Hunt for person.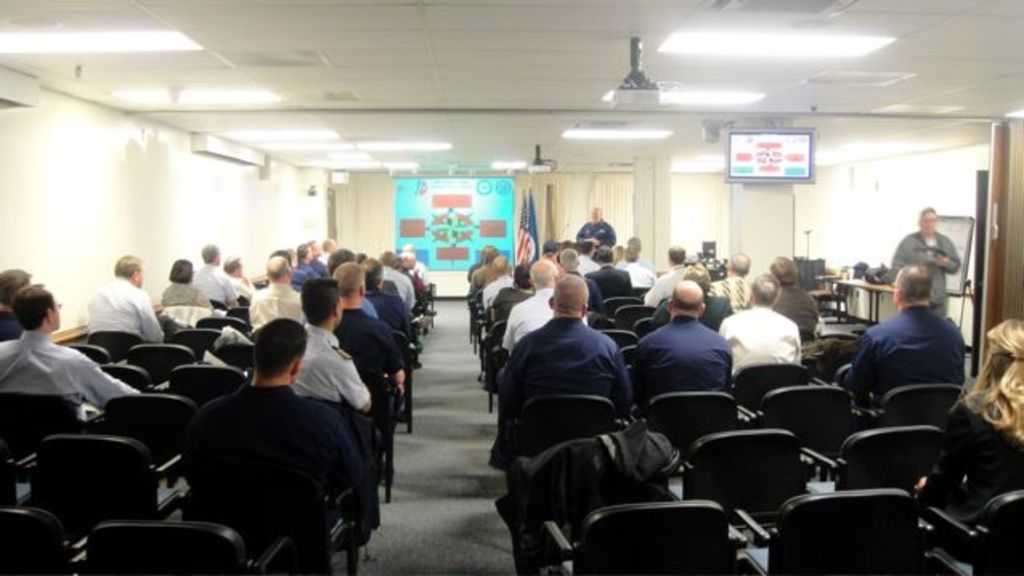
Hunted down at [395,245,429,314].
